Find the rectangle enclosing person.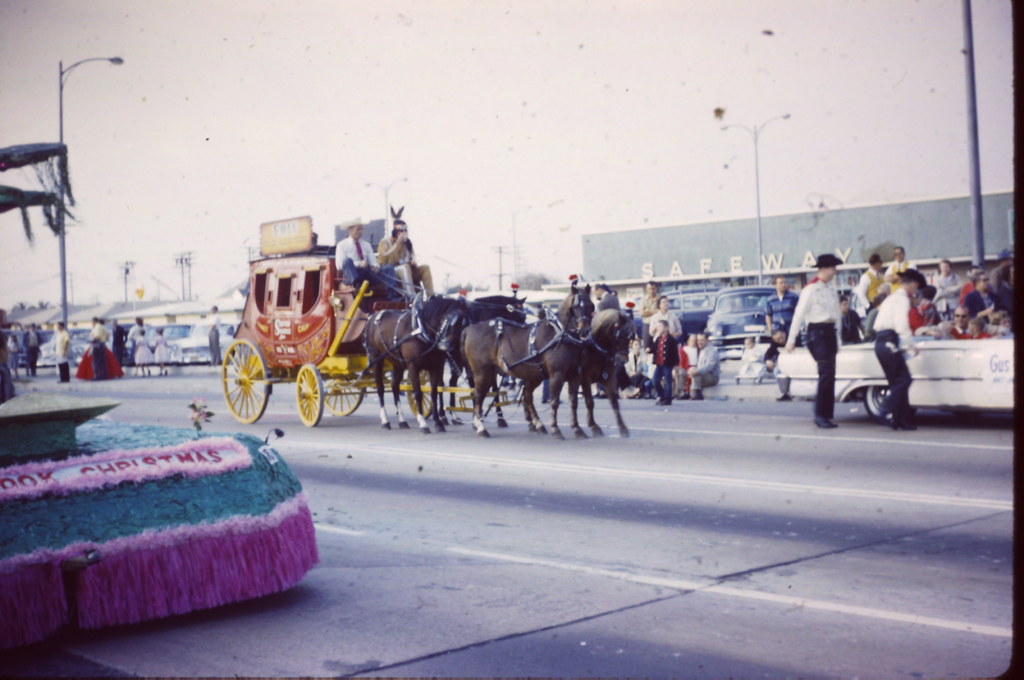
bbox=(964, 271, 999, 320).
